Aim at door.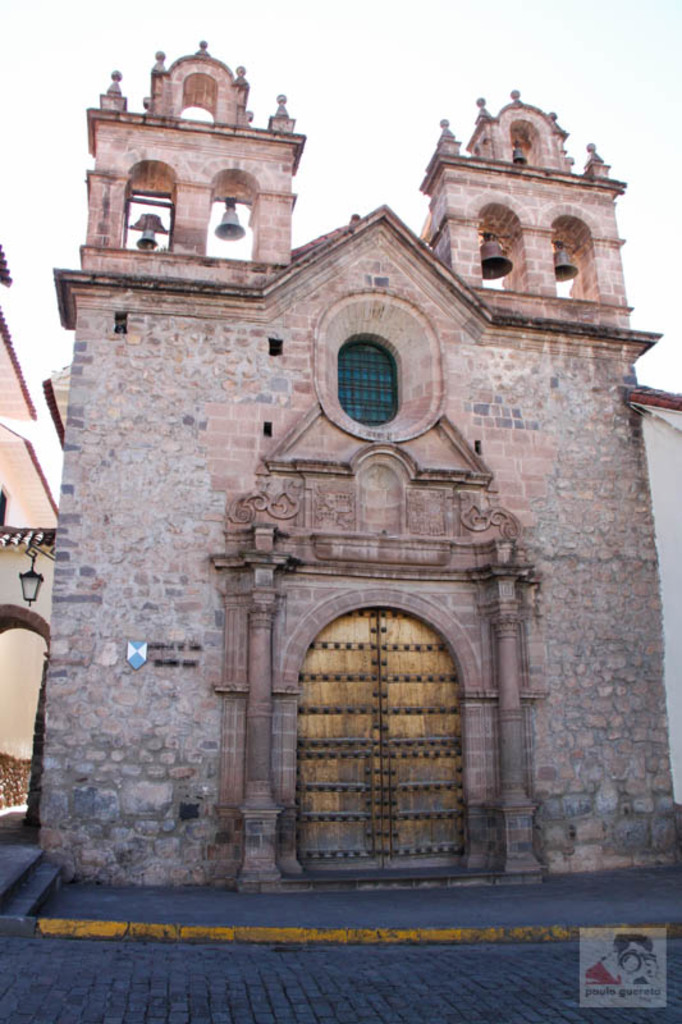
Aimed at {"x1": 264, "y1": 580, "x2": 490, "y2": 883}.
